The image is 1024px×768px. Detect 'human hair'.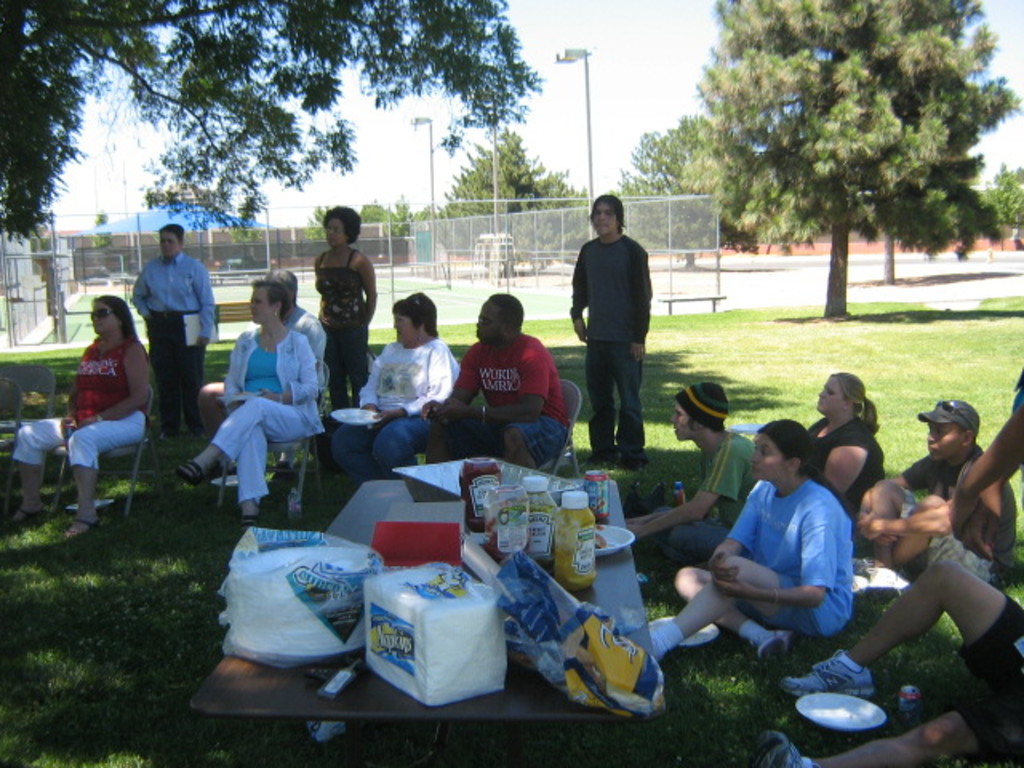
Detection: {"left": 160, "top": 221, "right": 186, "bottom": 246}.
